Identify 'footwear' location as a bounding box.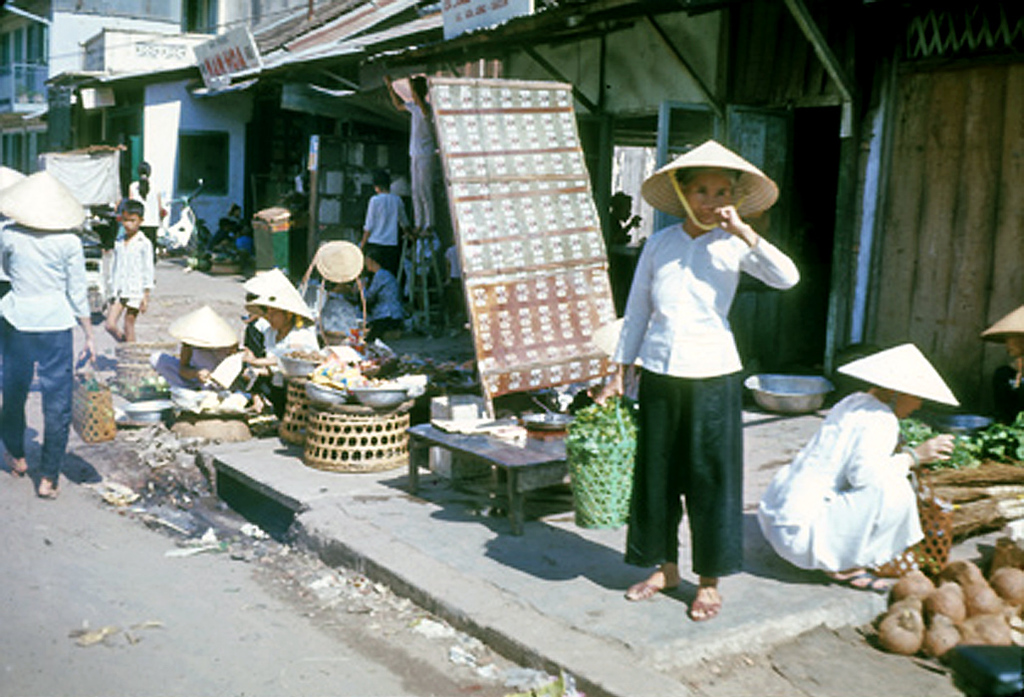
x1=621, y1=570, x2=673, y2=601.
